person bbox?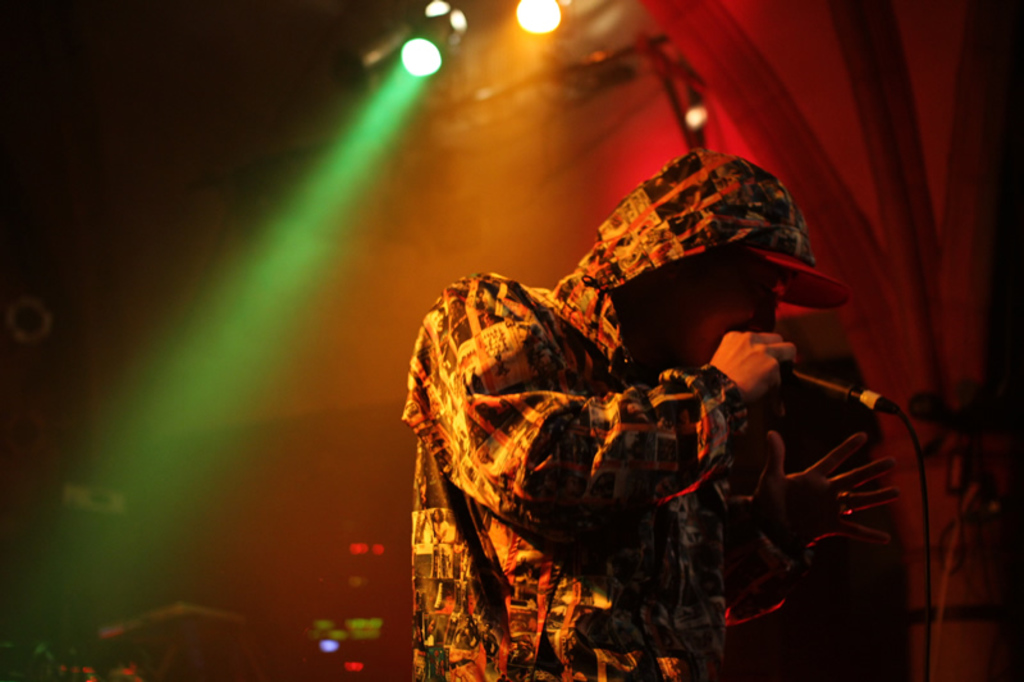
383,111,888,655
